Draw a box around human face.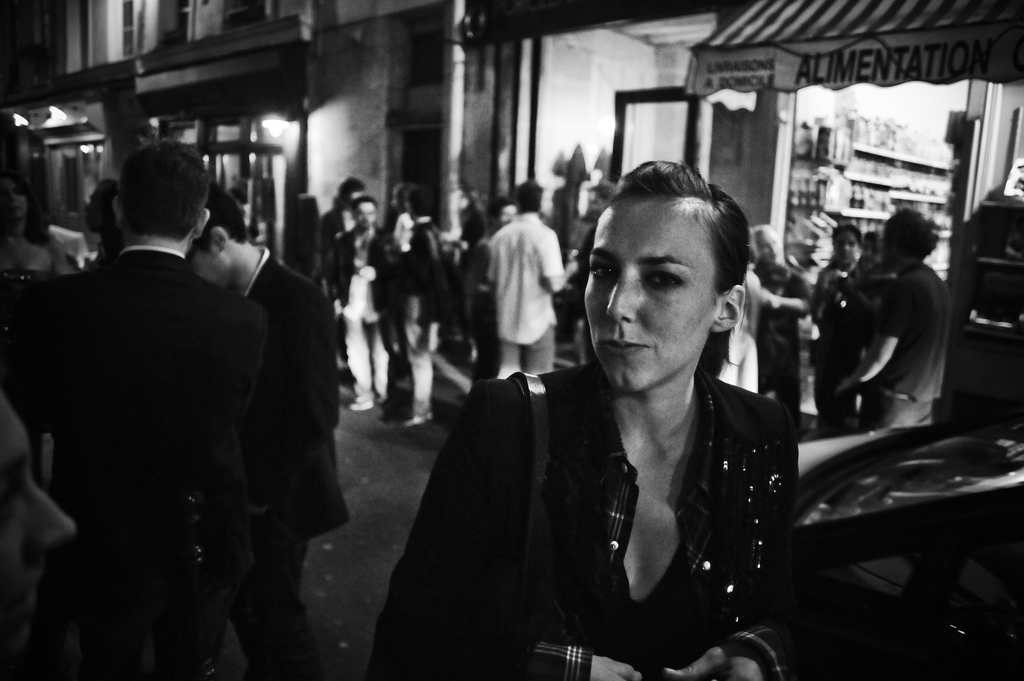
x1=353, y1=196, x2=374, y2=229.
